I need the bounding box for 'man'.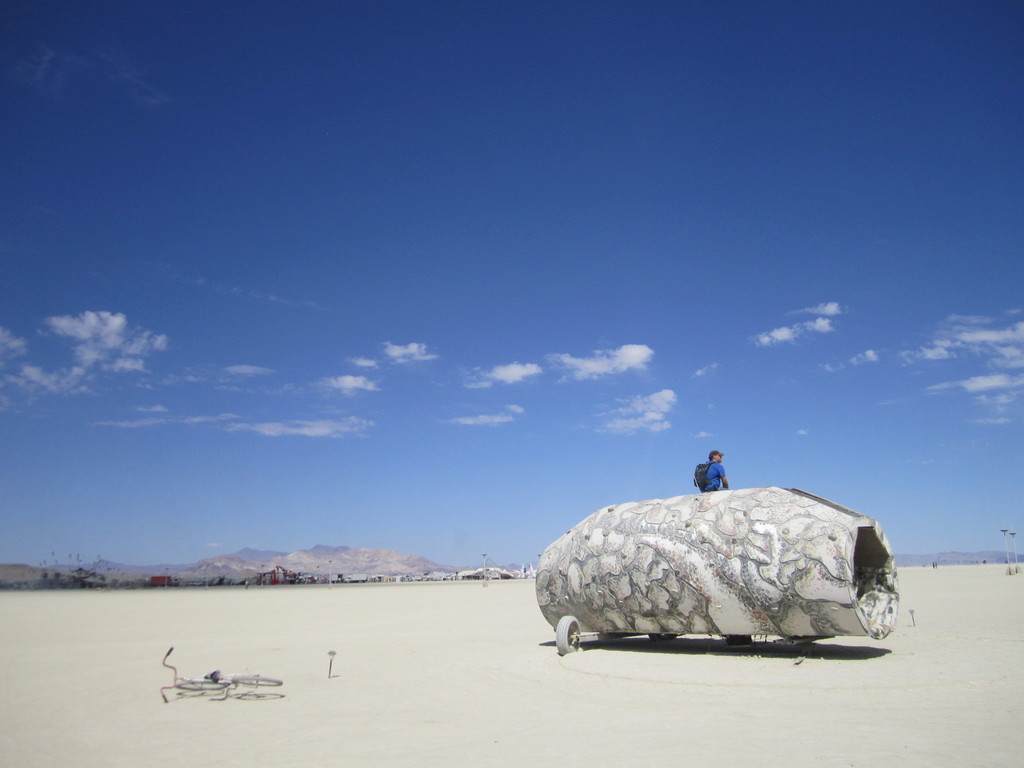
Here it is: detection(687, 449, 727, 503).
